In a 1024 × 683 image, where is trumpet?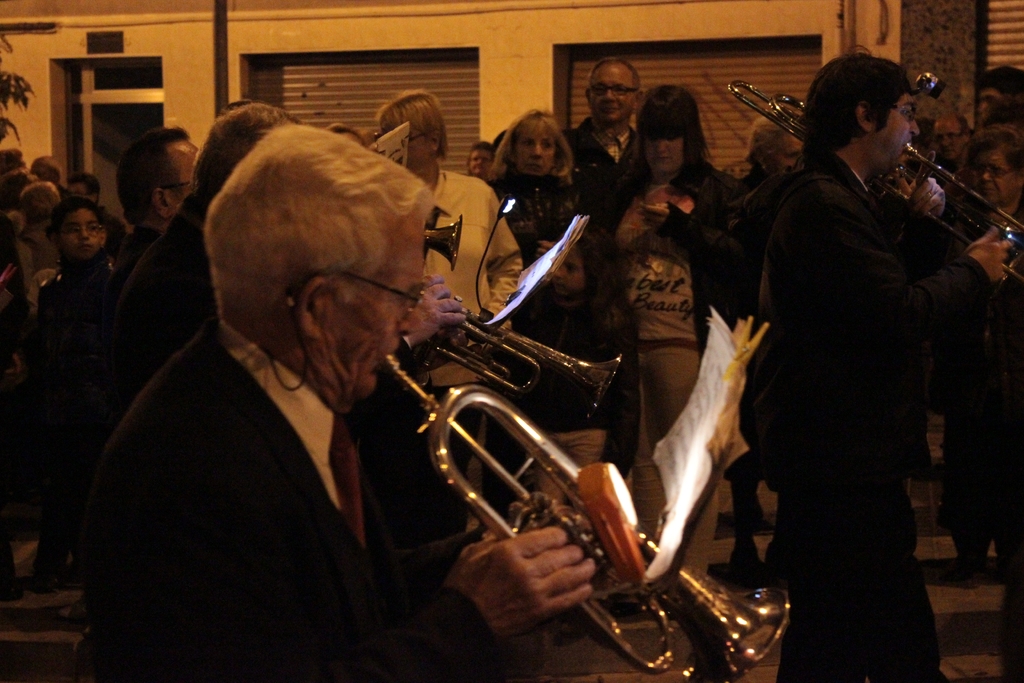
<region>411, 267, 626, 425</region>.
